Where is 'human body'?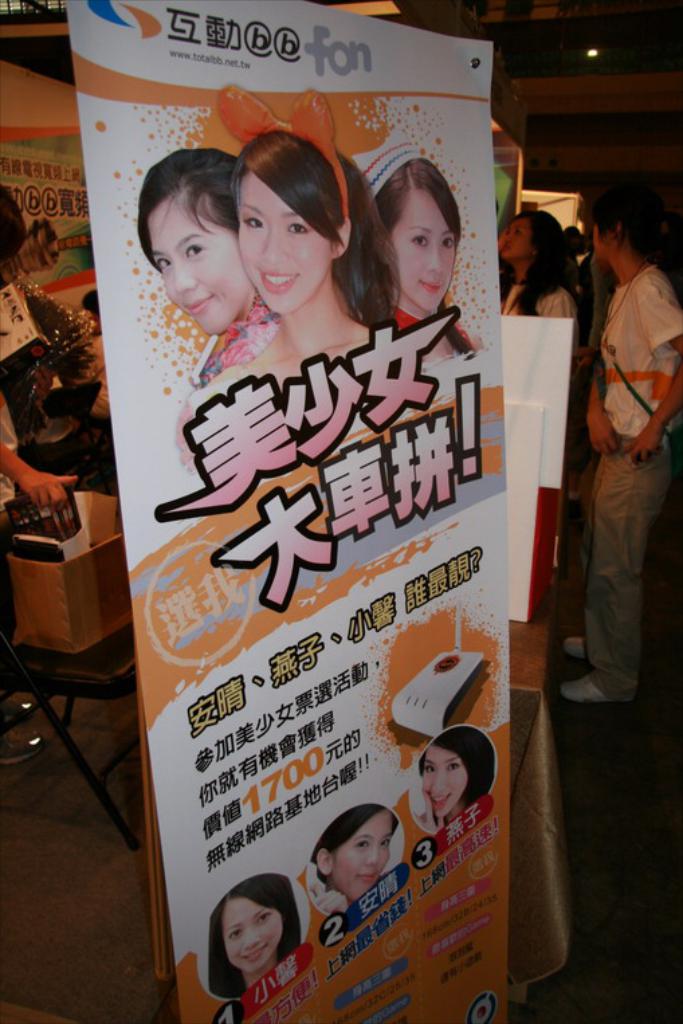
(366,142,478,365).
